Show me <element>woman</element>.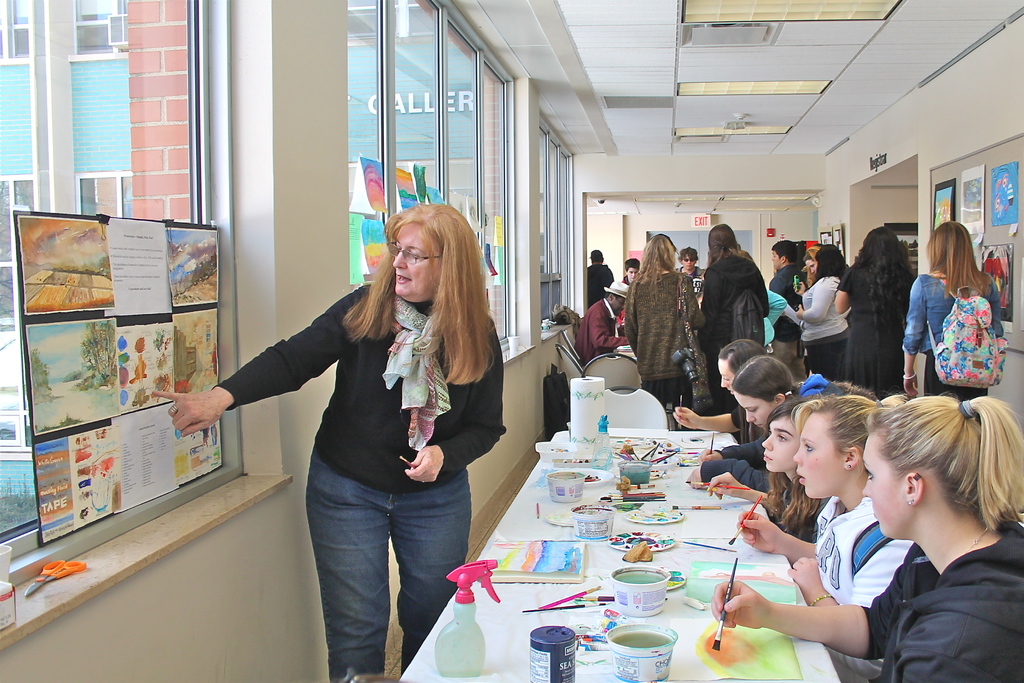
<element>woman</element> is here: {"left": 227, "top": 201, "right": 507, "bottom": 679}.
